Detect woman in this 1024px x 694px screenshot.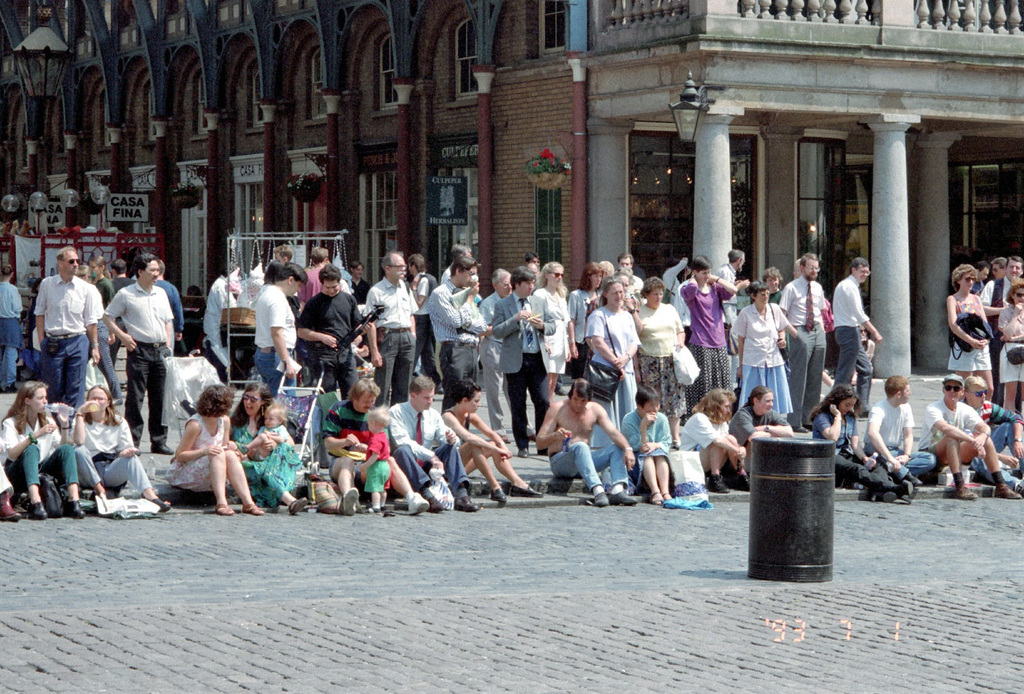
Detection: <region>531, 261, 572, 409</region>.
